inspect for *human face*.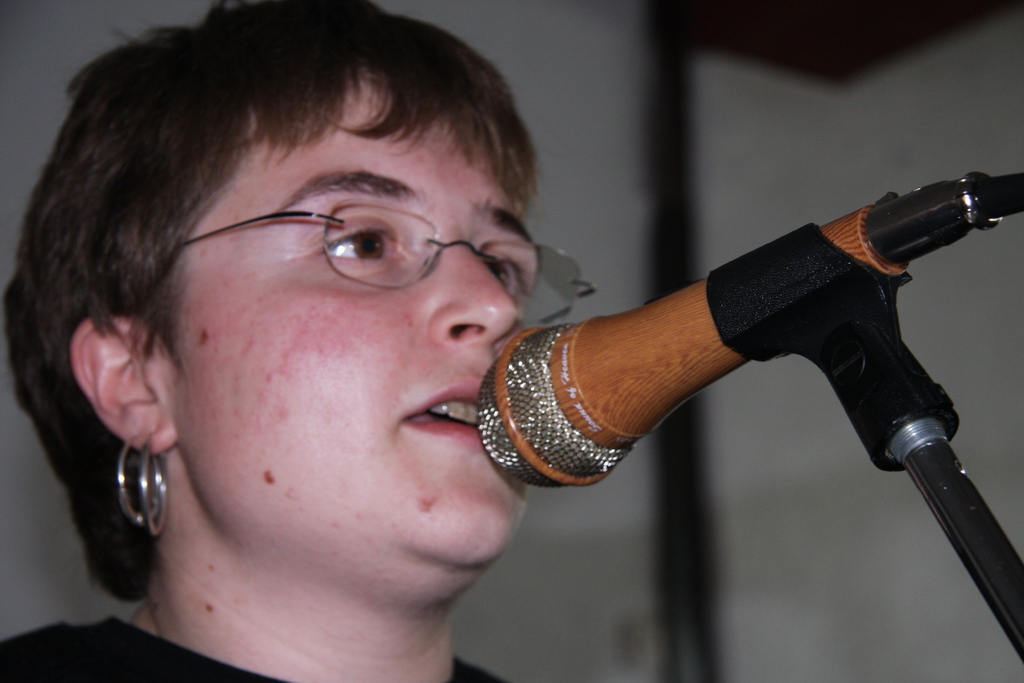
Inspection: BBox(168, 63, 531, 614).
